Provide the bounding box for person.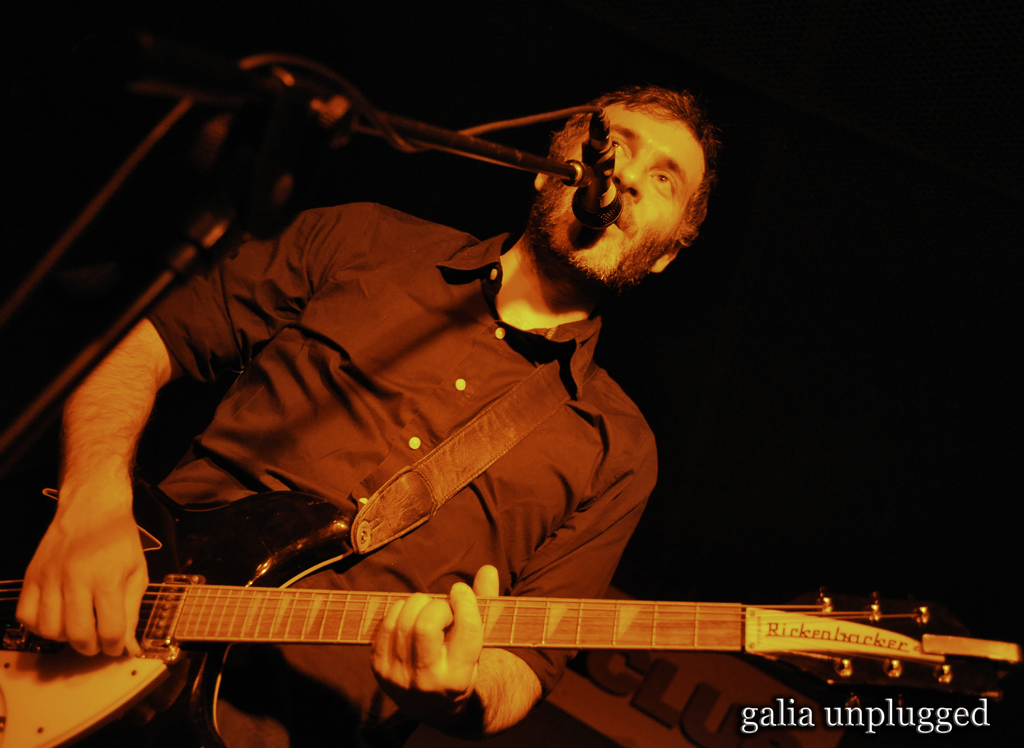
[x1=90, y1=88, x2=874, y2=744].
